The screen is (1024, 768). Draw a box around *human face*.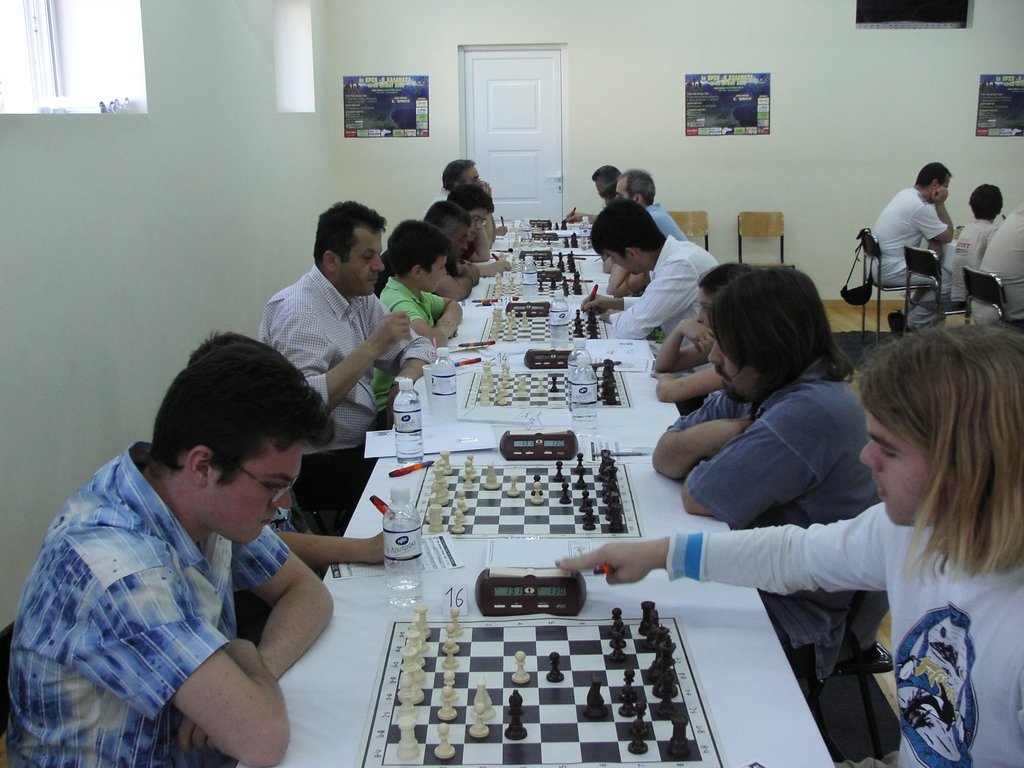
204/437/304/543.
